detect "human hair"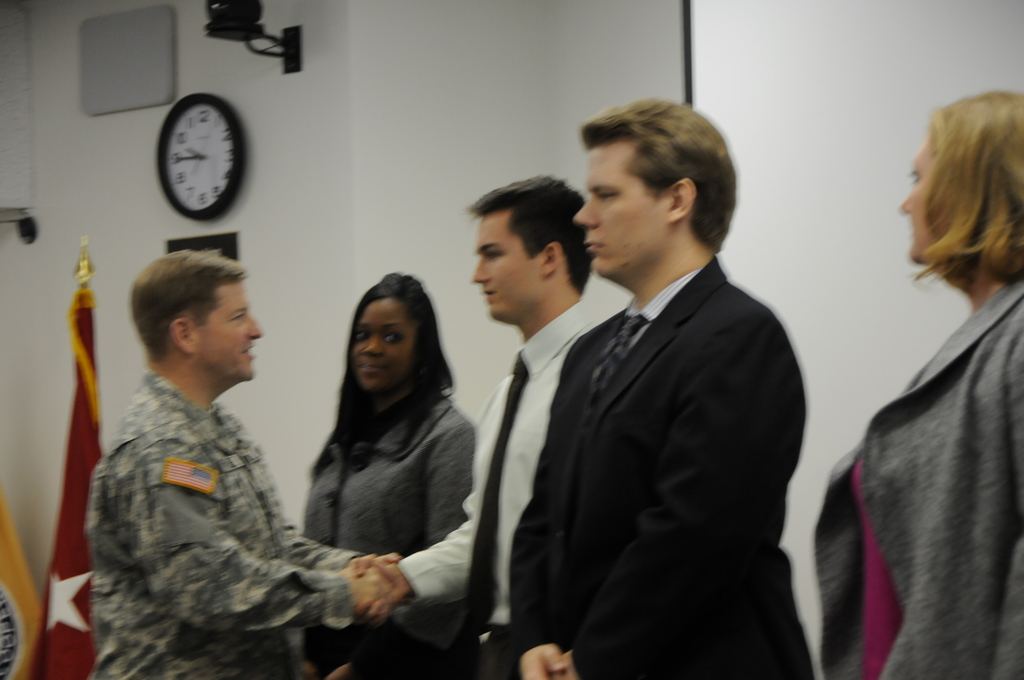
region(906, 90, 1023, 295)
